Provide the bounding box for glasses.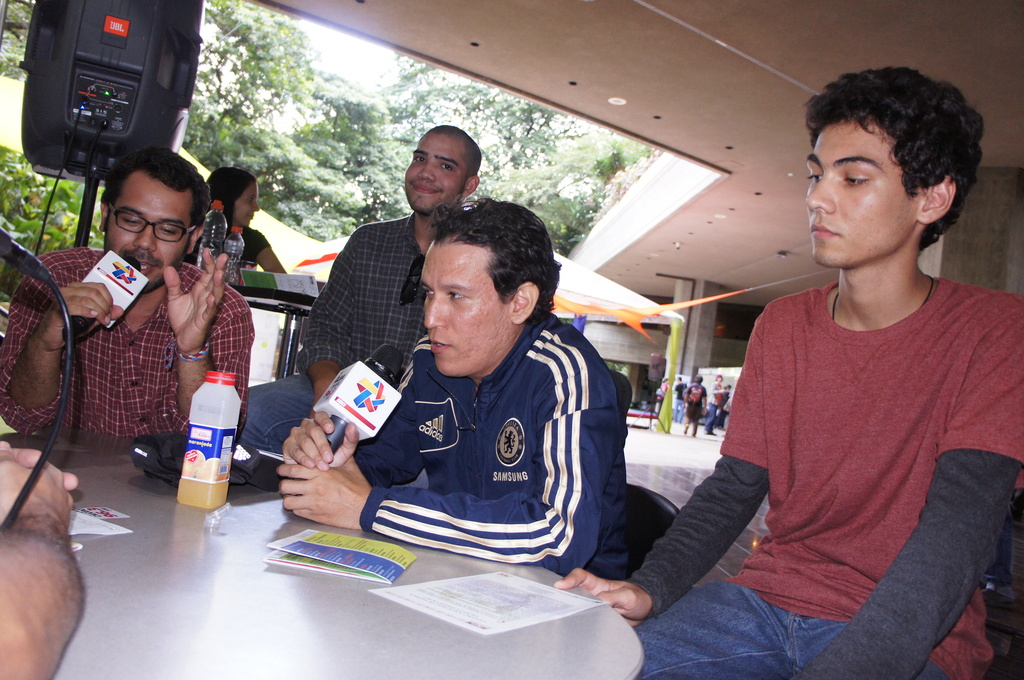
{"x1": 109, "y1": 203, "x2": 198, "y2": 245}.
